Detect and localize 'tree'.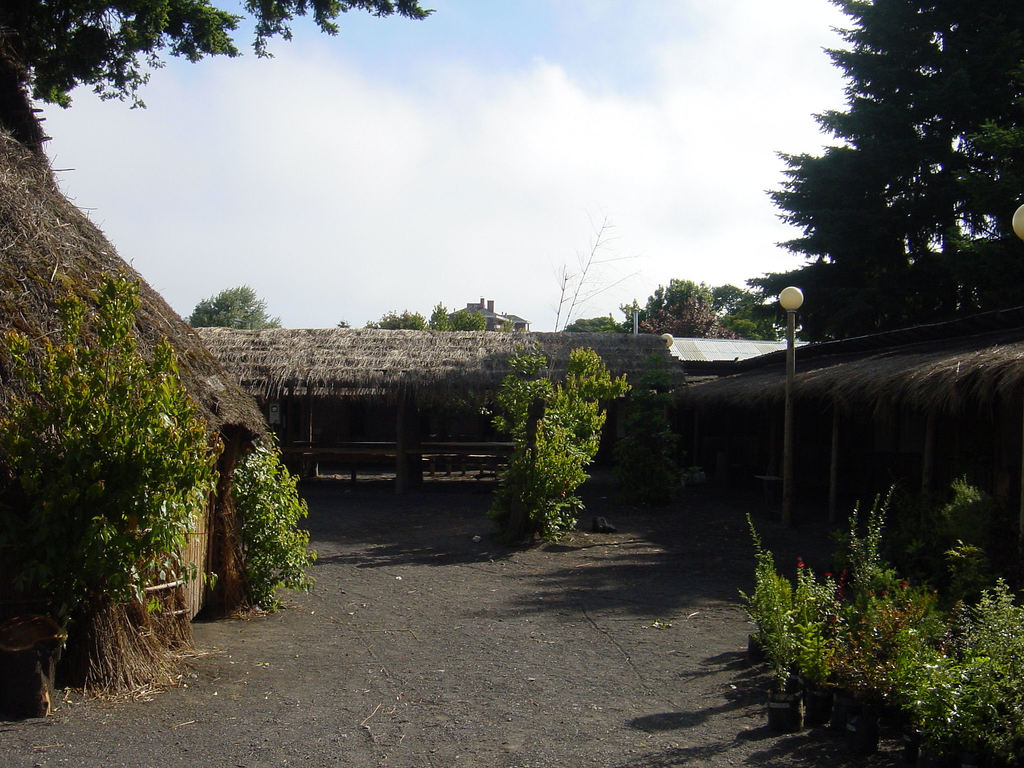
Localized at box(0, 269, 214, 618).
